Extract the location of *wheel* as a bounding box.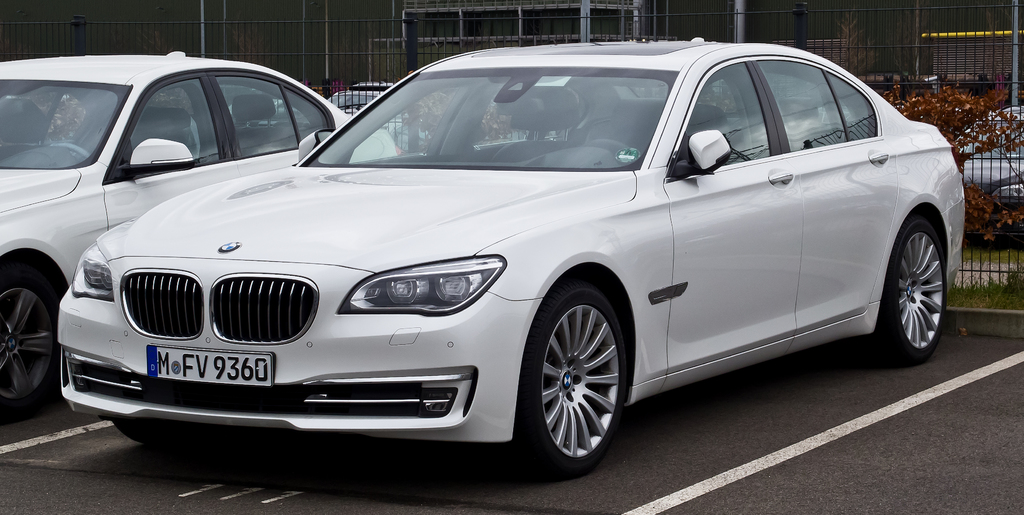
locate(0, 258, 67, 429).
